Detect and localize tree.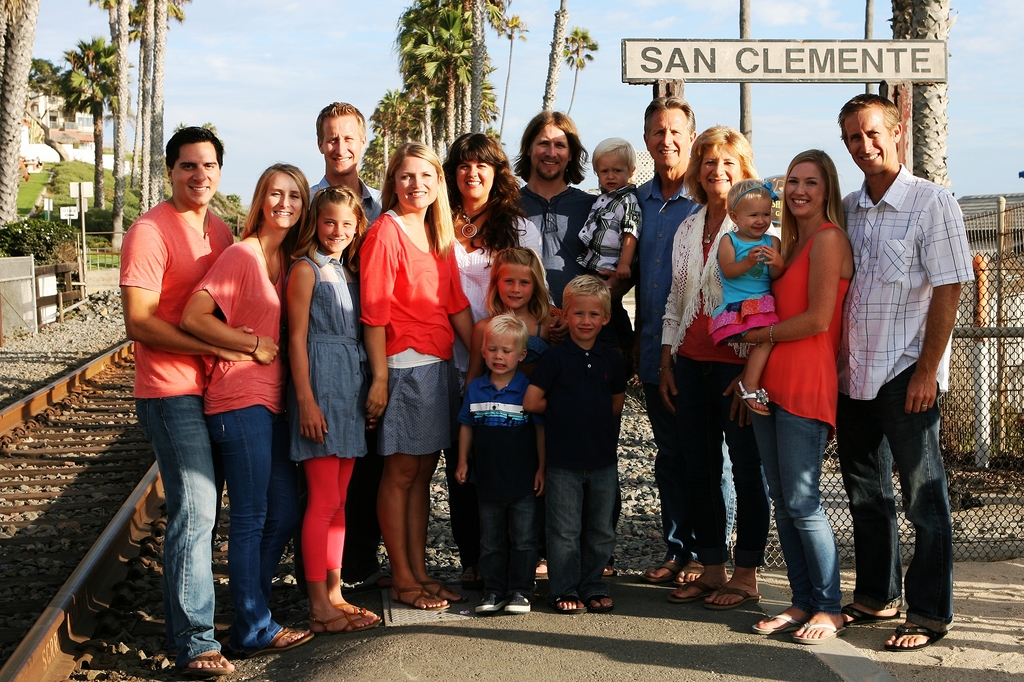
Localized at <region>541, 0, 568, 113</region>.
